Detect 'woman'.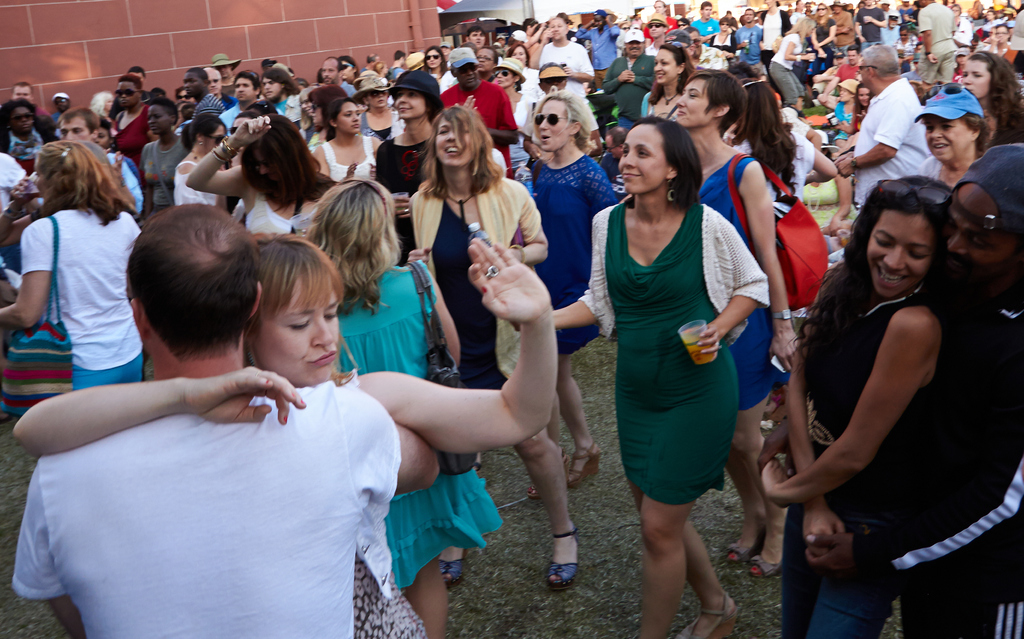
Detected at (306, 176, 504, 638).
